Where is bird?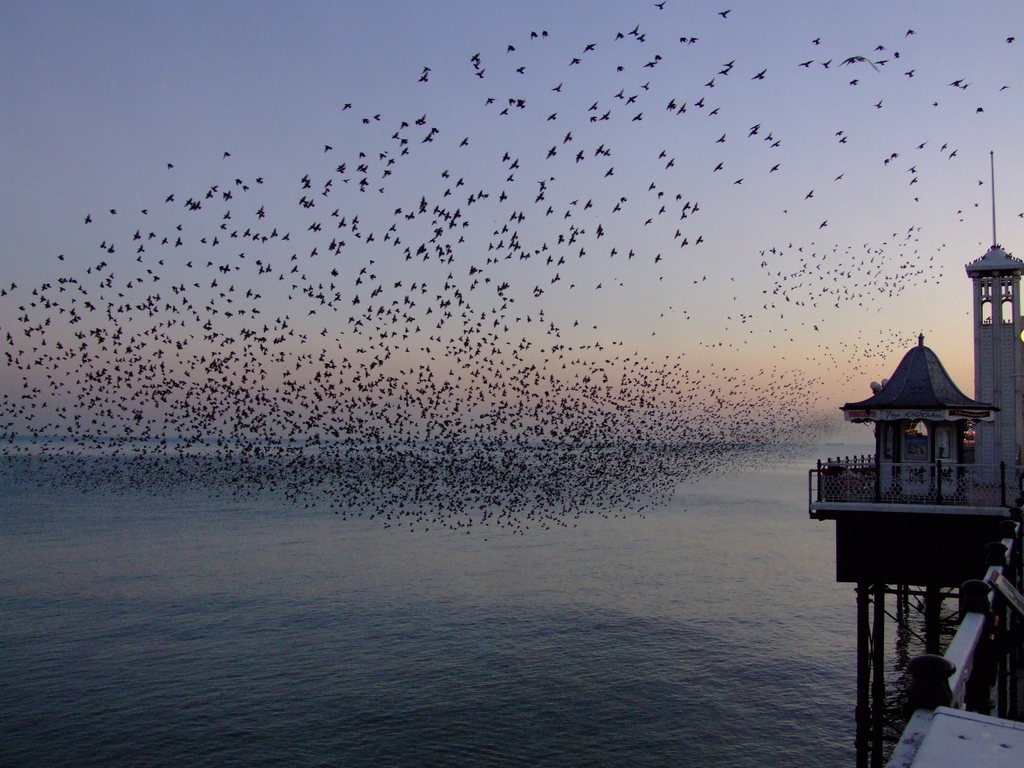
BBox(221, 150, 234, 159).
